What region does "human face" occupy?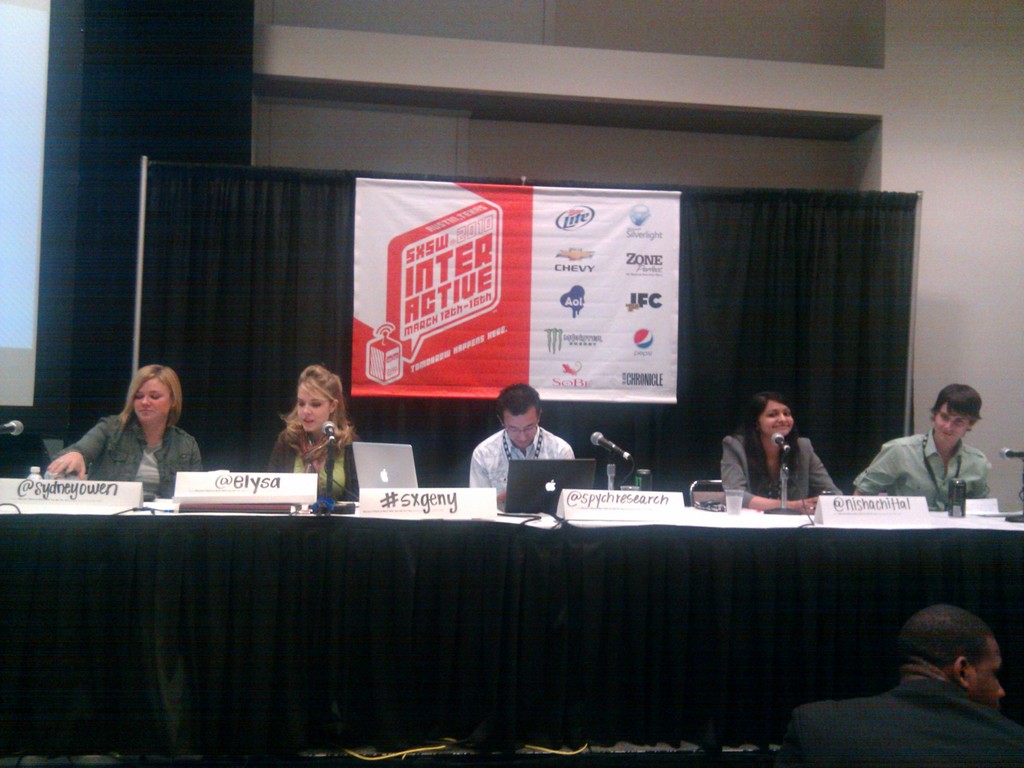
{"left": 934, "top": 404, "right": 973, "bottom": 447}.
